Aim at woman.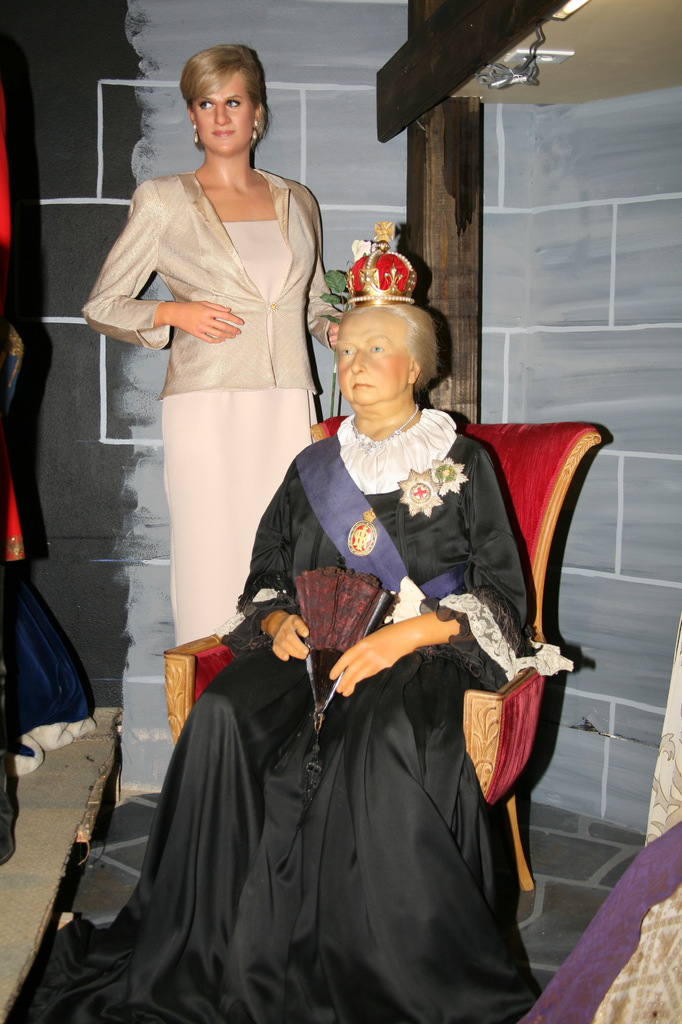
Aimed at 83:42:340:643.
